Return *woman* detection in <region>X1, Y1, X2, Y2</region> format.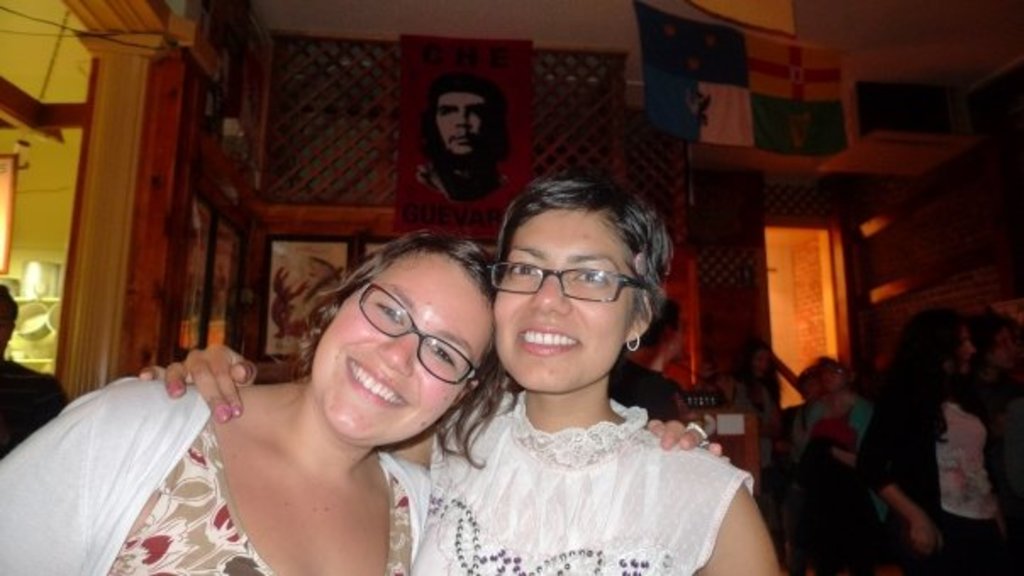
<region>722, 335, 788, 493</region>.
